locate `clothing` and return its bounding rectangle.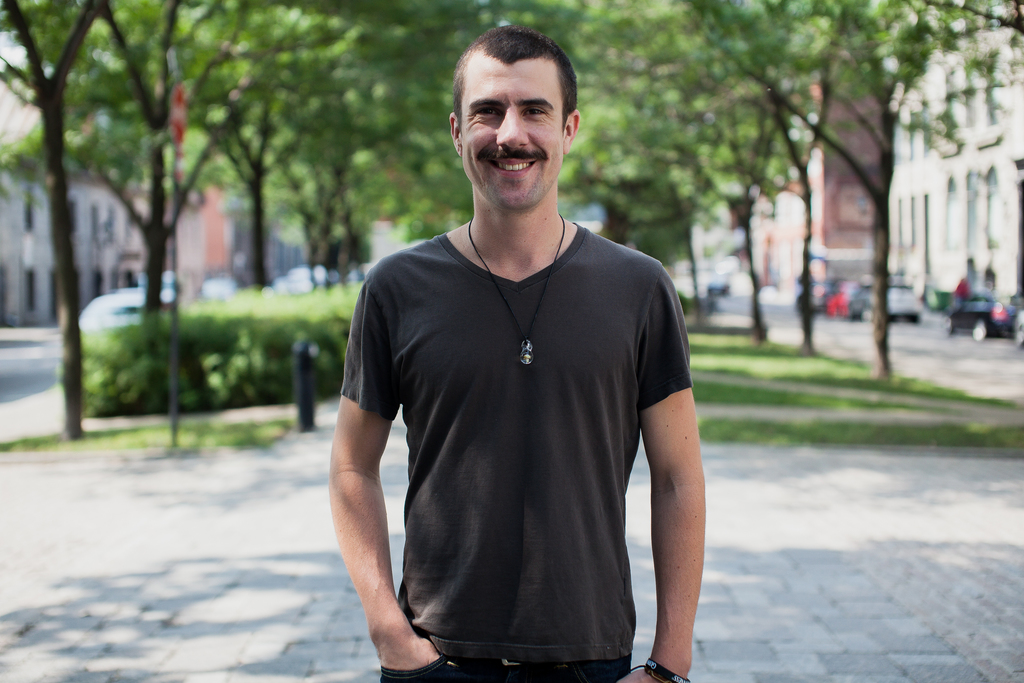
<bbox>349, 196, 687, 664</bbox>.
